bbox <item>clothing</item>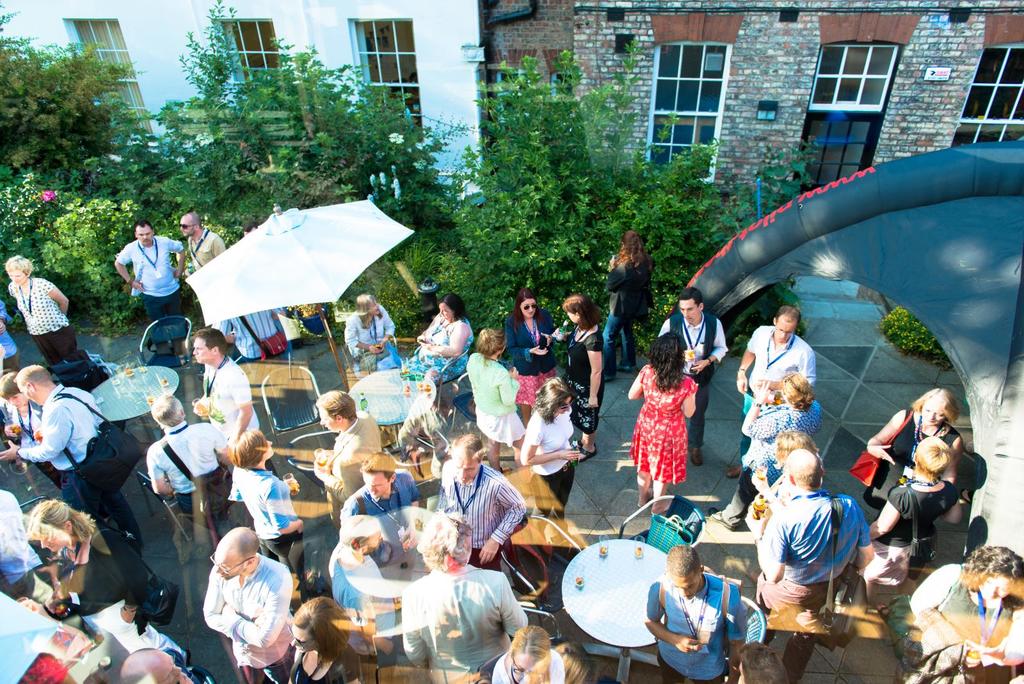
select_region(51, 531, 189, 664)
